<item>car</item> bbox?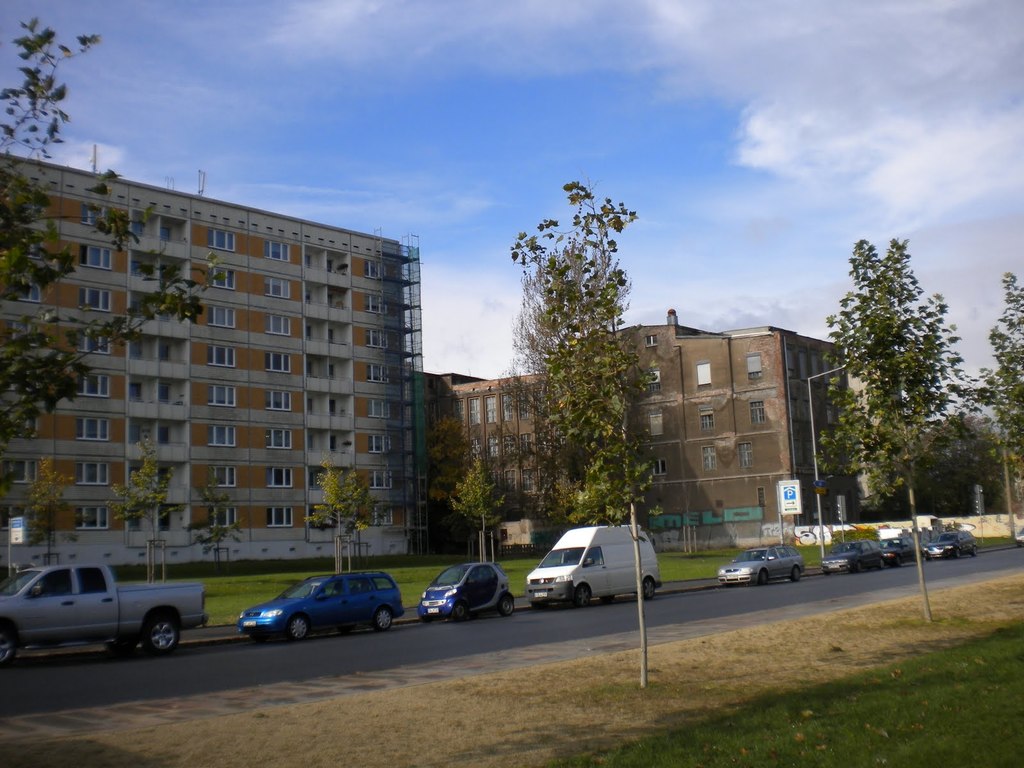
Rect(924, 532, 977, 560)
